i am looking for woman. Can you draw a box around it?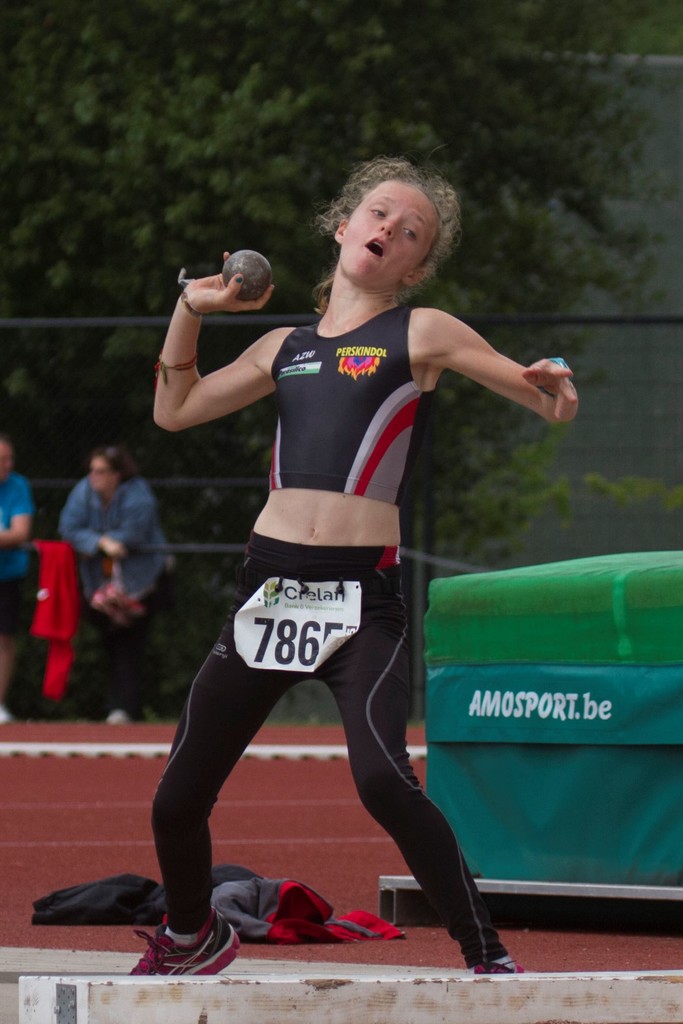
Sure, the bounding box is select_region(56, 449, 174, 728).
